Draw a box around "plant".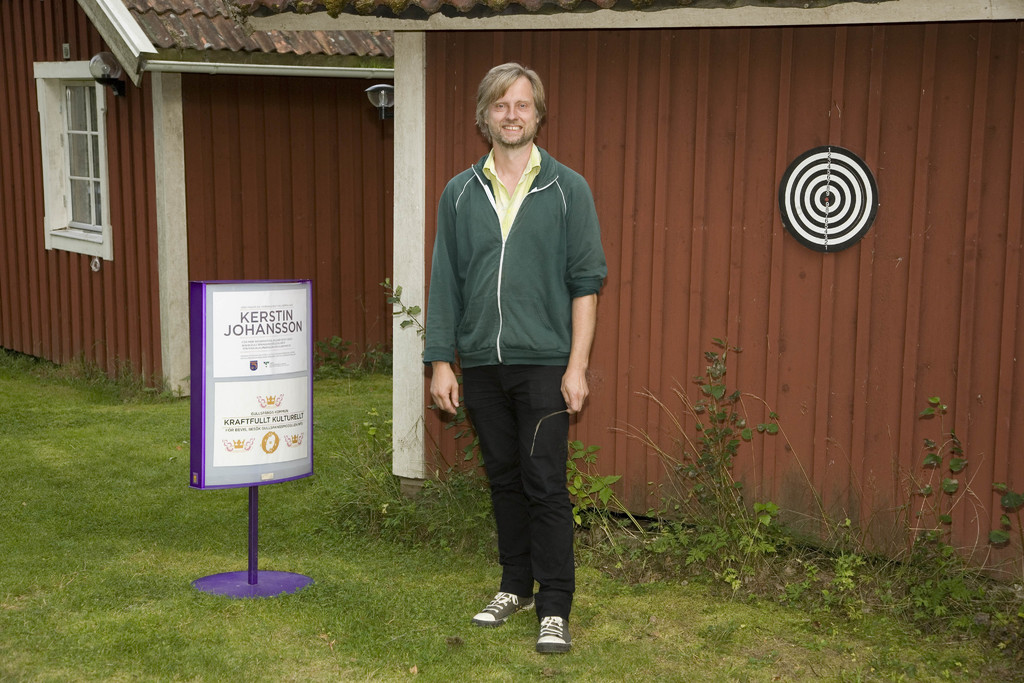
locate(644, 328, 812, 577).
